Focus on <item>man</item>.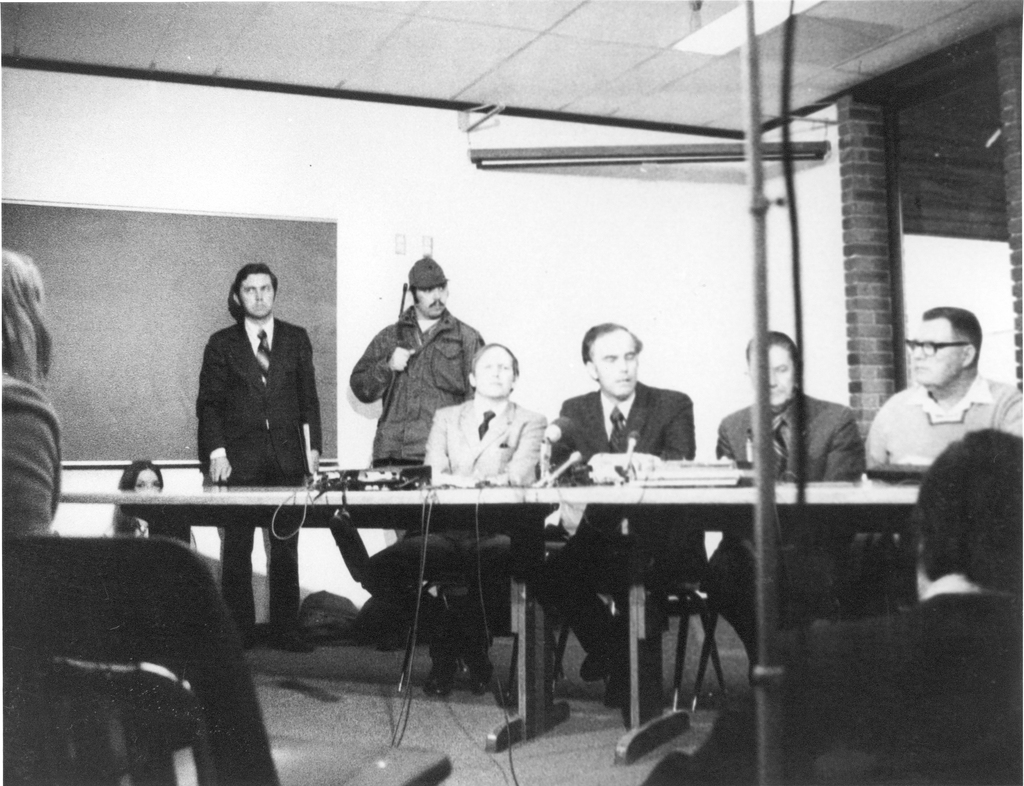
Focused at x1=199, y1=261, x2=321, y2=649.
